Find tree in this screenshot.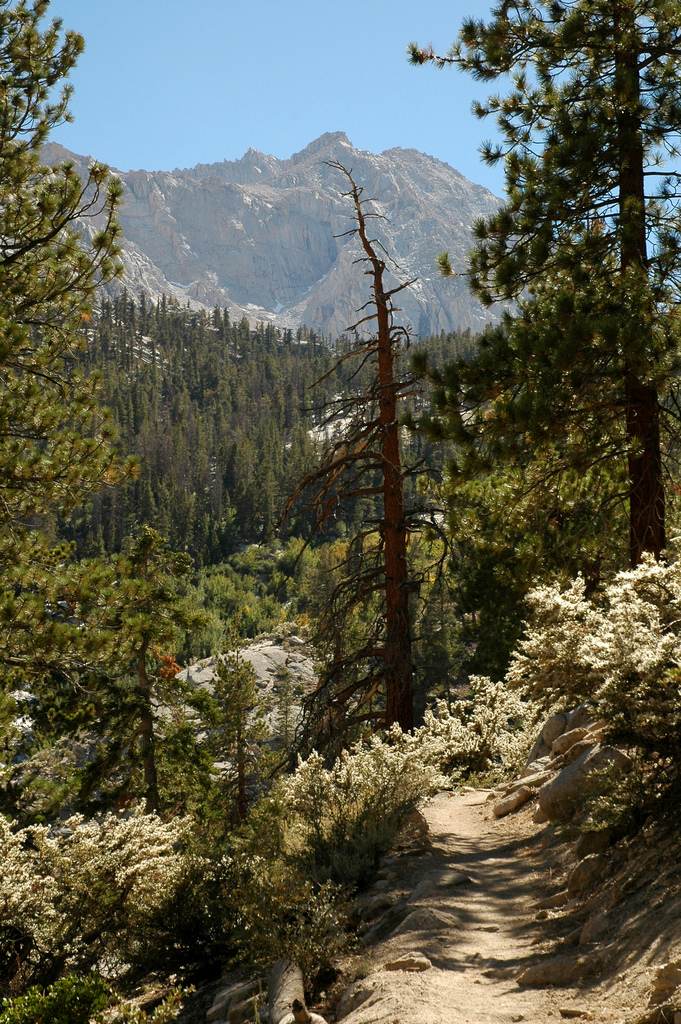
The bounding box for tree is x1=401 y1=0 x2=680 y2=571.
